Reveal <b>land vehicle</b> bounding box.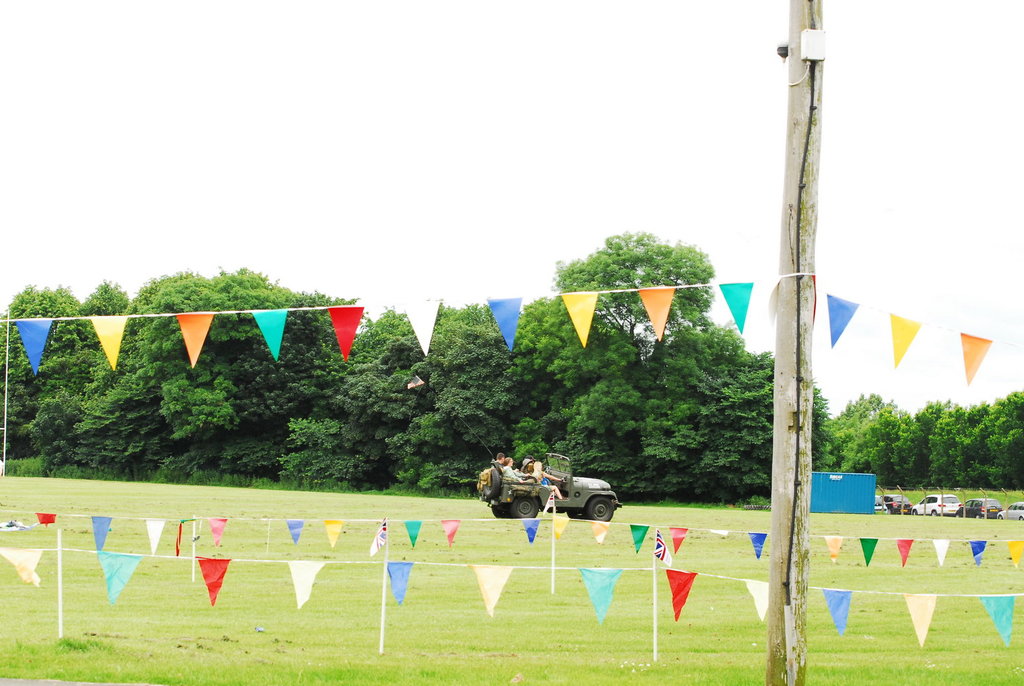
Revealed: 876 499 885 511.
